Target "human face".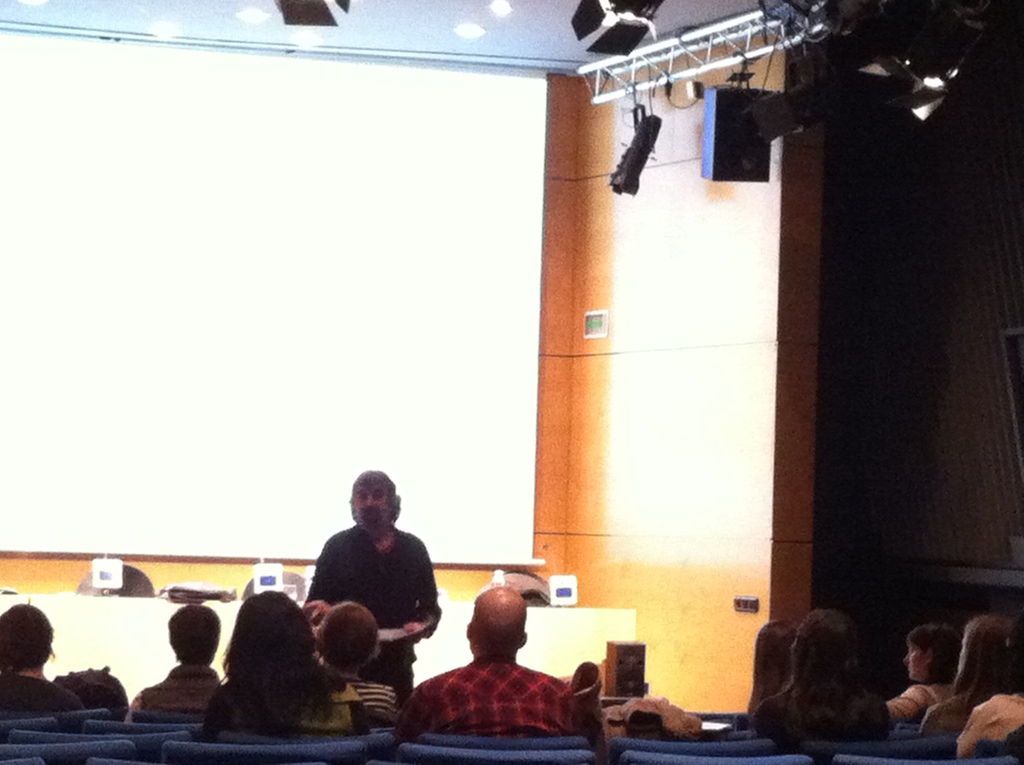
Target region: pyautogui.locateOnScreen(355, 486, 385, 527).
